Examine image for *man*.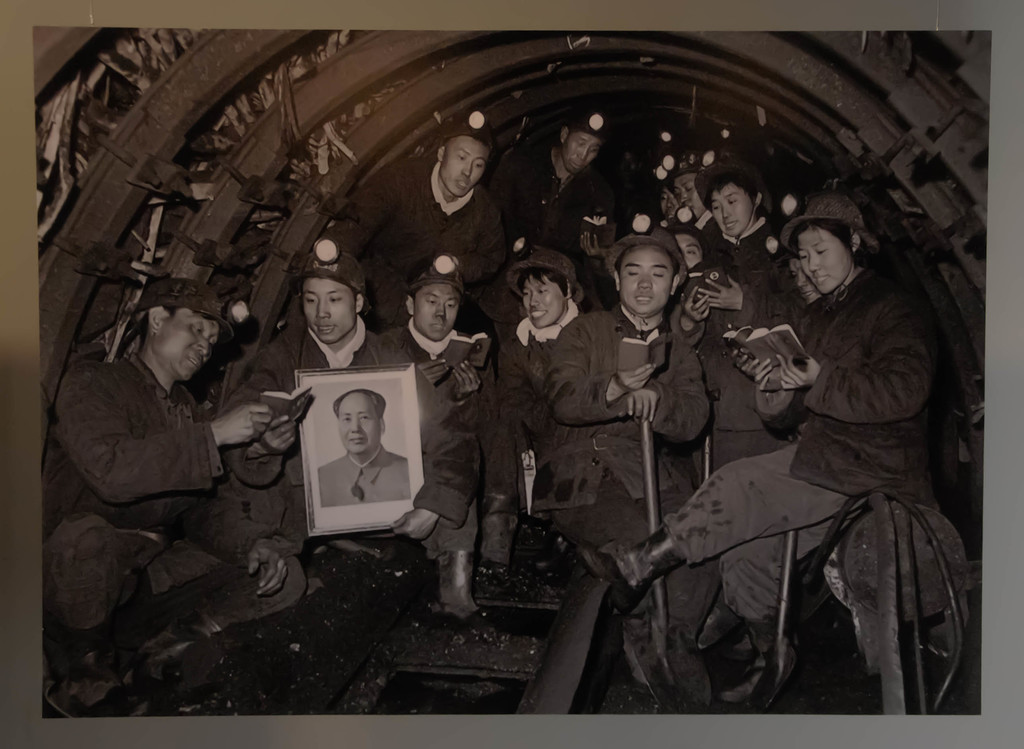
Examination result: (left=530, top=226, right=712, bottom=712).
